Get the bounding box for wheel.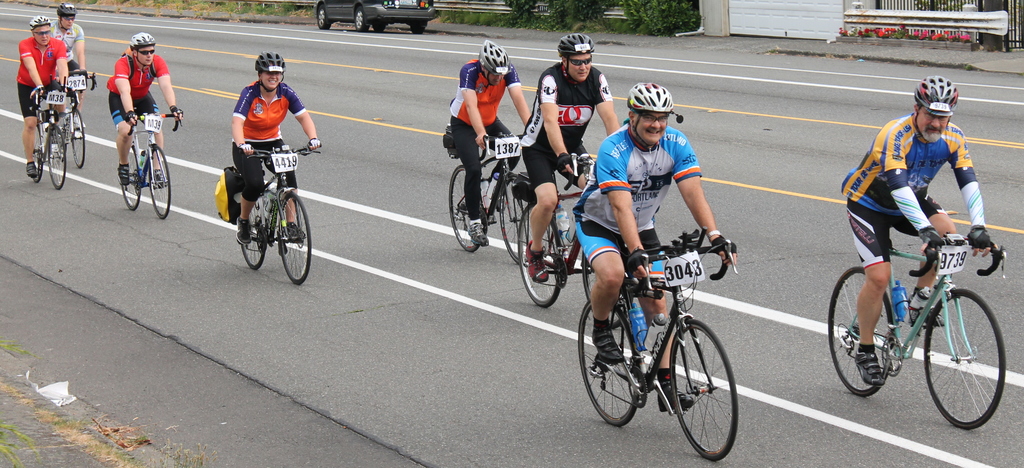
locate(143, 147, 184, 221).
